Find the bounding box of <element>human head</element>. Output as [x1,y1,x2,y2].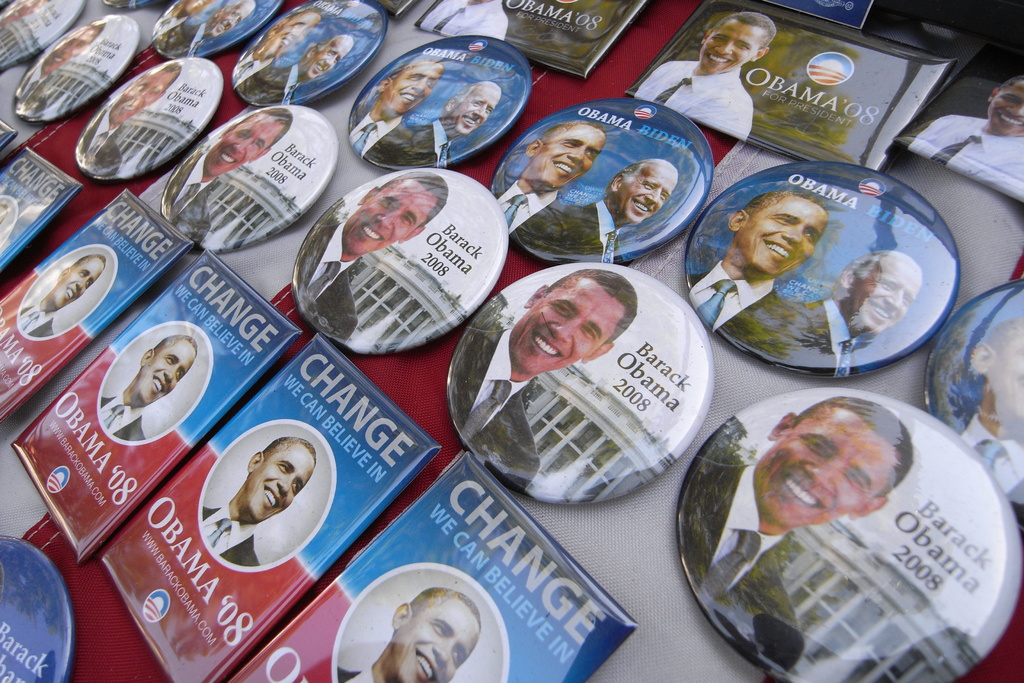
[345,176,438,248].
